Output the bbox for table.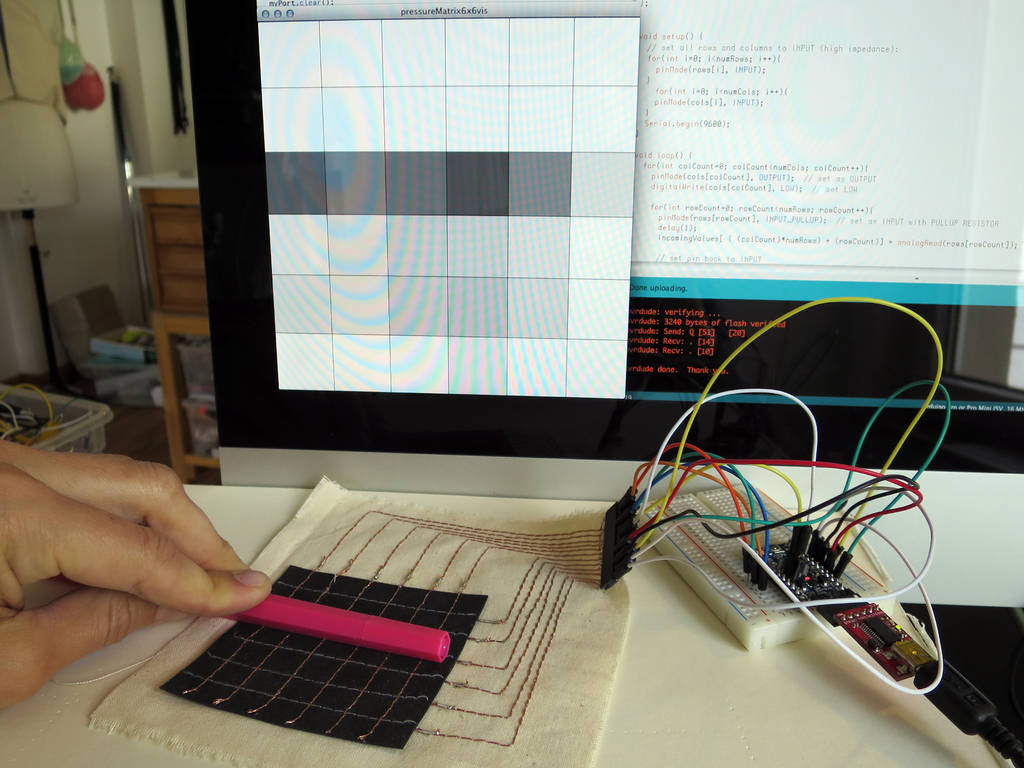
box(0, 504, 1015, 767).
